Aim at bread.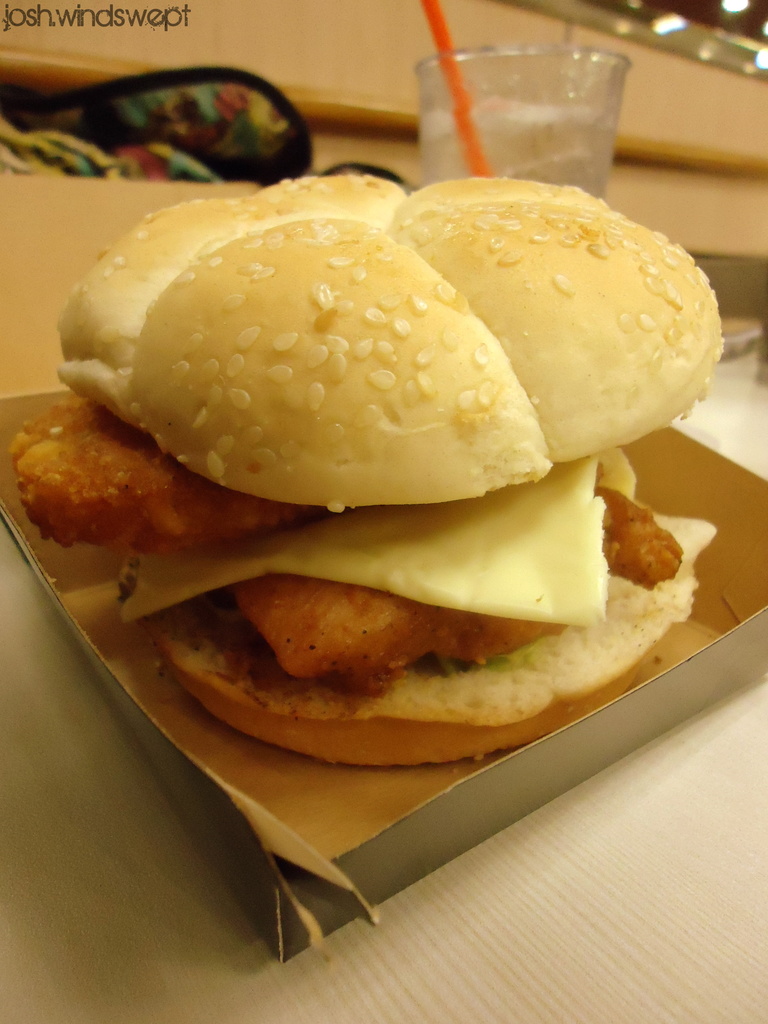
Aimed at 58/175/725/520.
